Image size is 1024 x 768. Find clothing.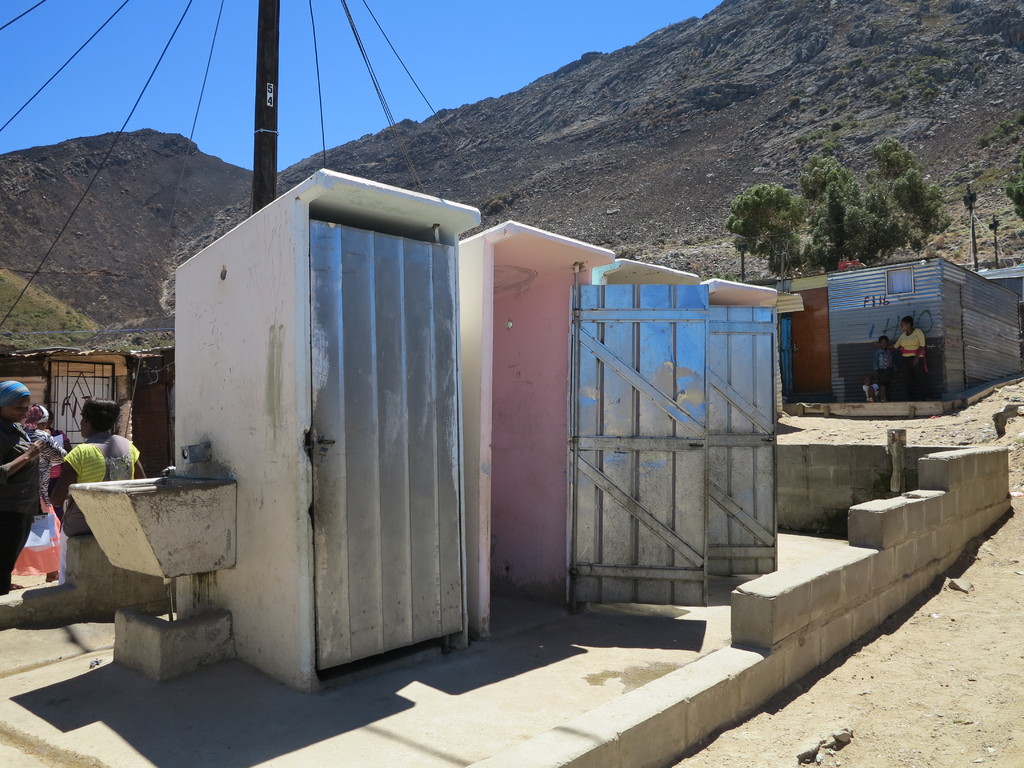
box(30, 428, 67, 508).
